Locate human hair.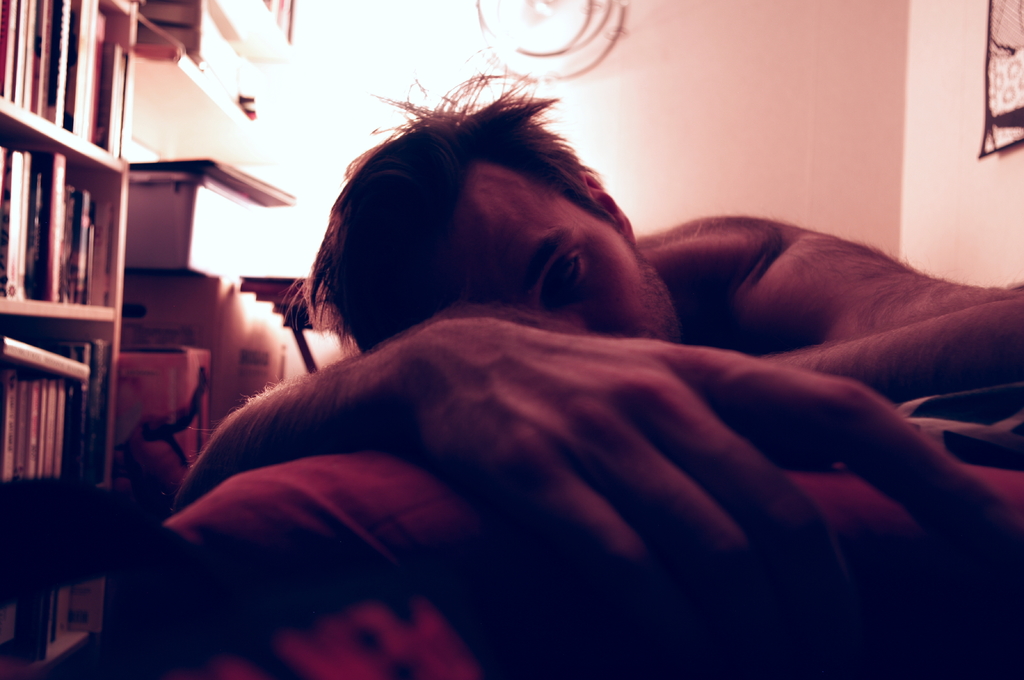
Bounding box: pyautogui.locateOnScreen(322, 103, 644, 307).
